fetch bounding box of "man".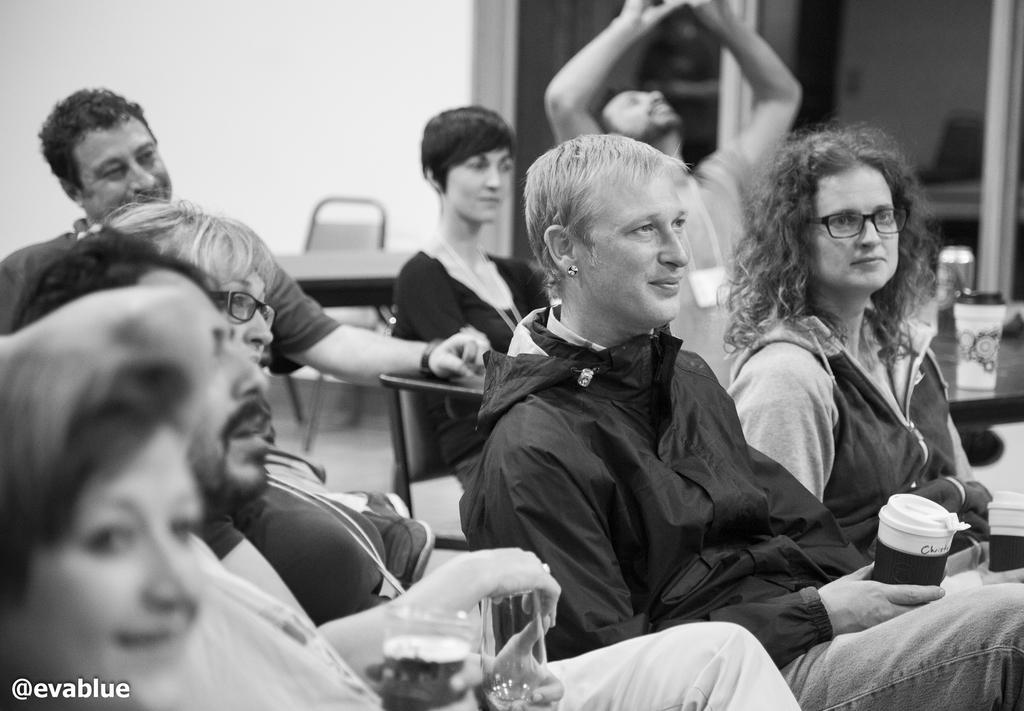
Bbox: [x1=461, y1=127, x2=1023, y2=710].
